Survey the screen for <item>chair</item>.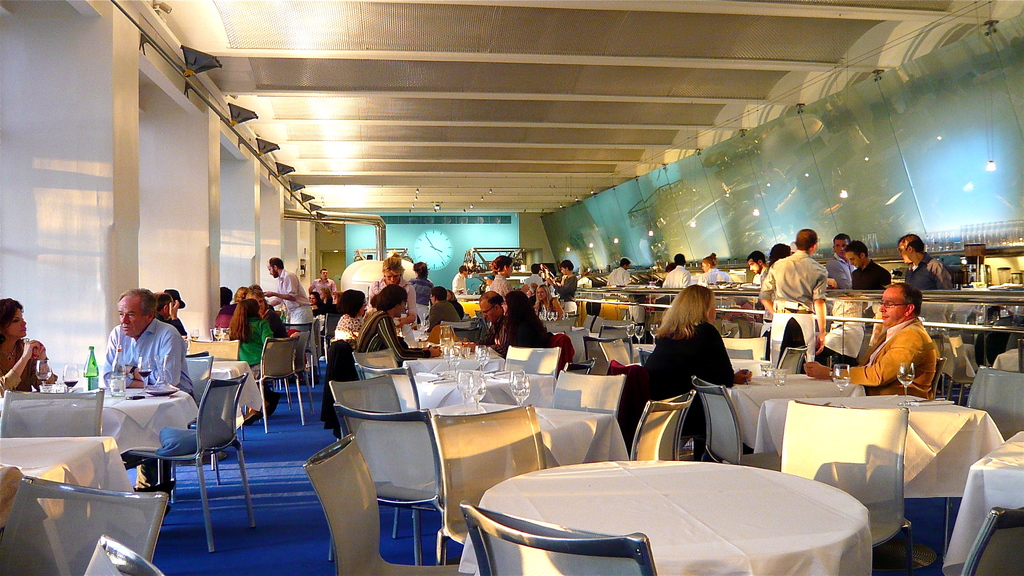
Survey found: pyautogui.locateOnScreen(333, 401, 442, 564).
